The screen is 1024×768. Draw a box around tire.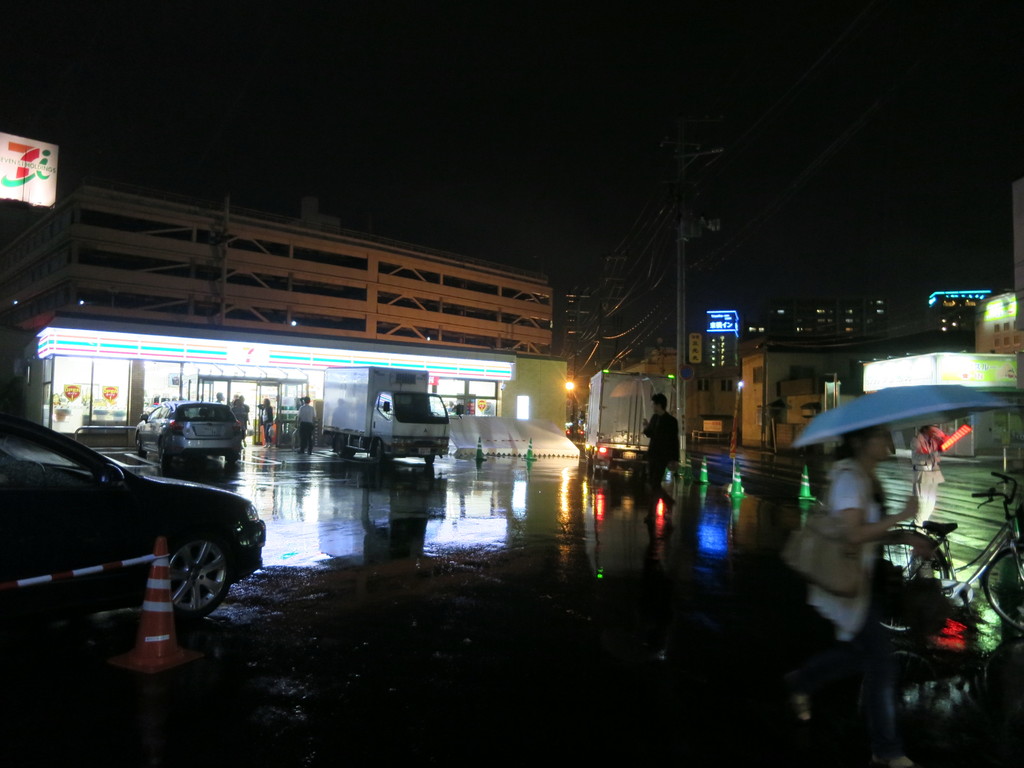
region(422, 452, 435, 466).
